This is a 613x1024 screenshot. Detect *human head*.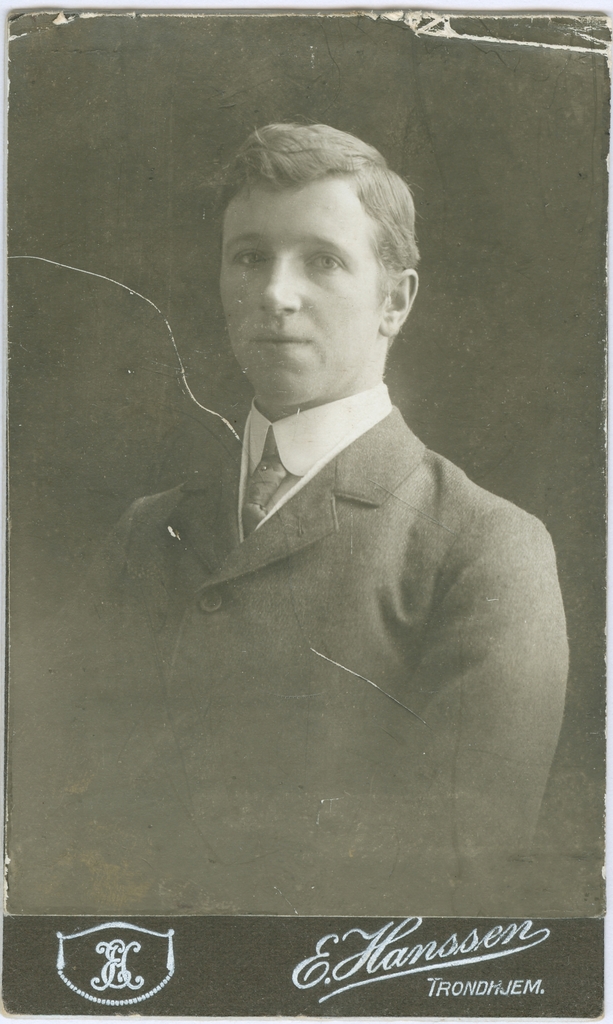
{"x1": 187, "y1": 124, "x2": 420, "y2": 415}.
